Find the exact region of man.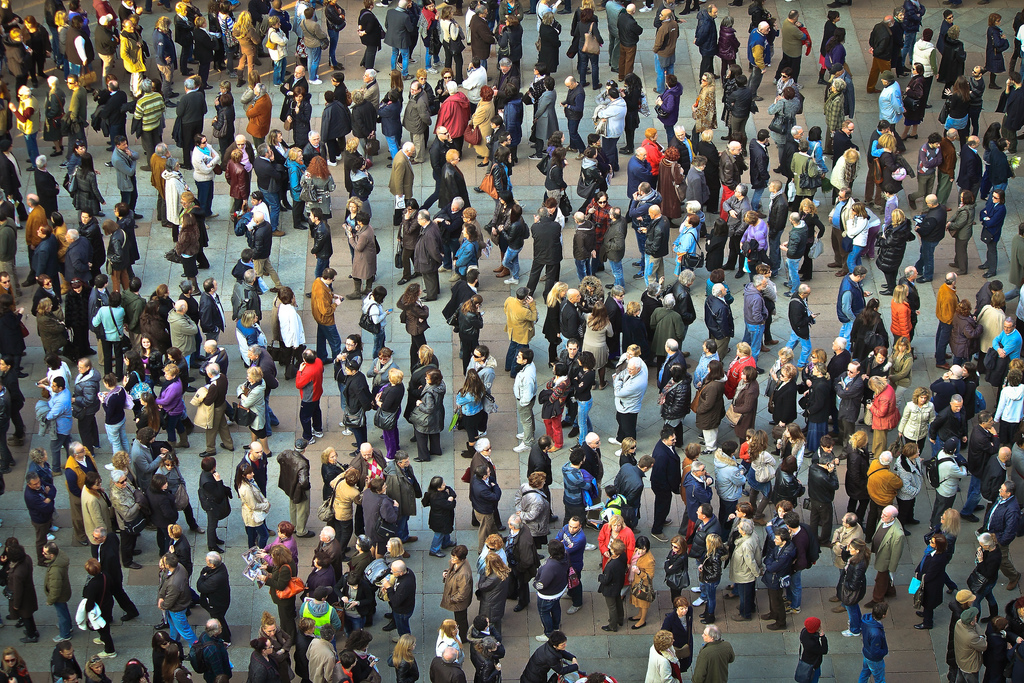
Exact region: <region>595, 0, 606, 12</region>.
